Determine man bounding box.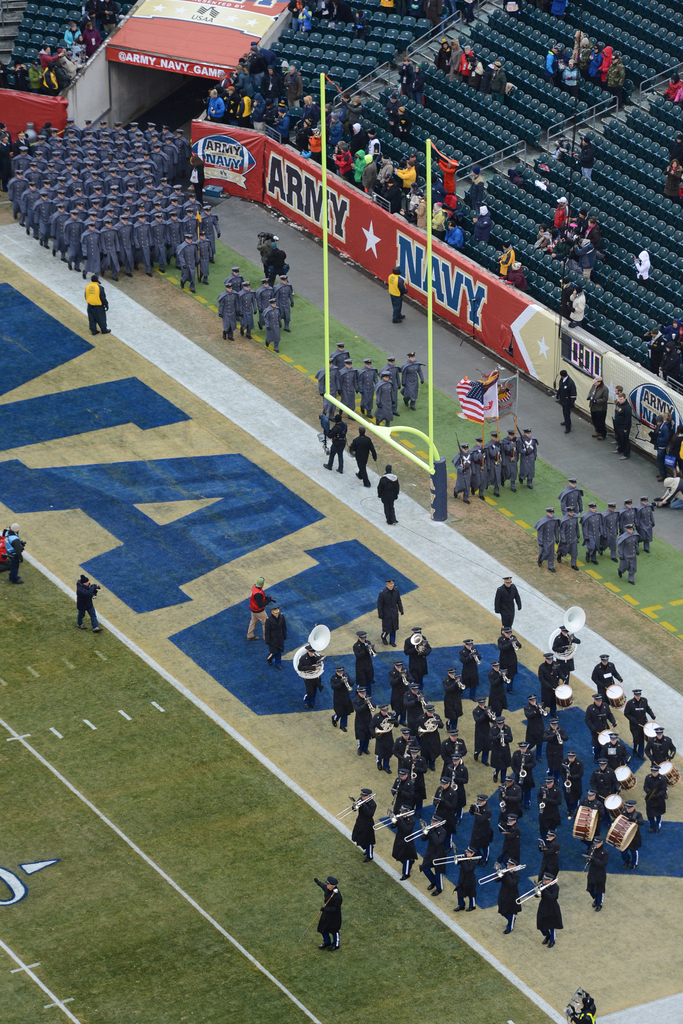
Determined: bbox=(388, 263, 411, 321).
